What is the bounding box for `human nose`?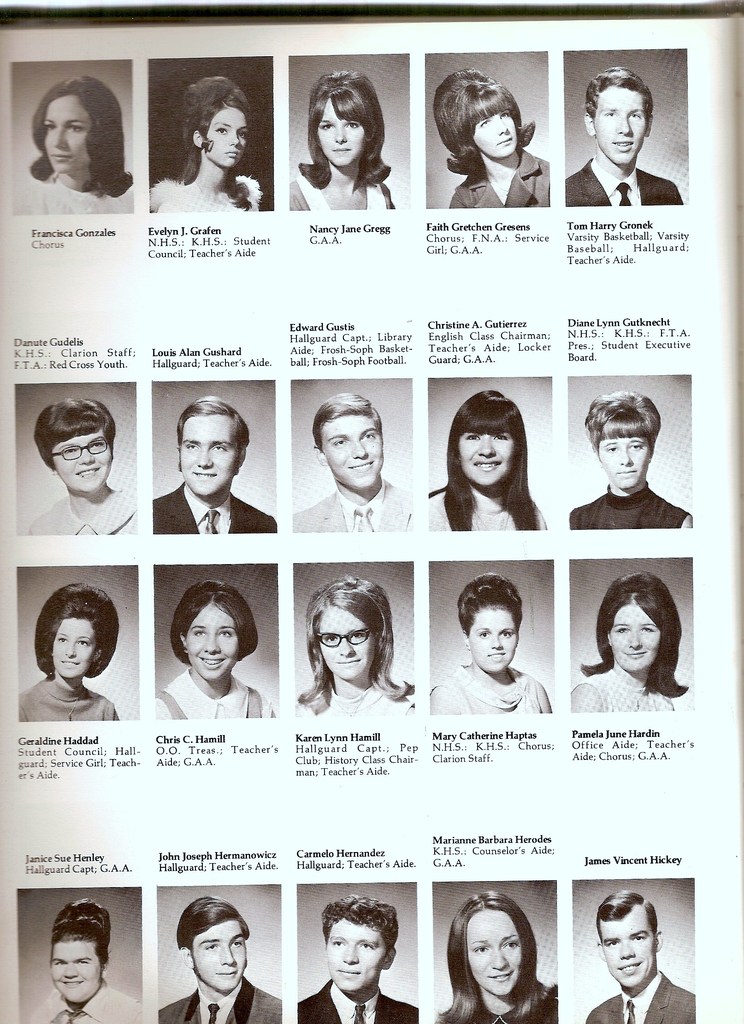
629,627,642,648.
